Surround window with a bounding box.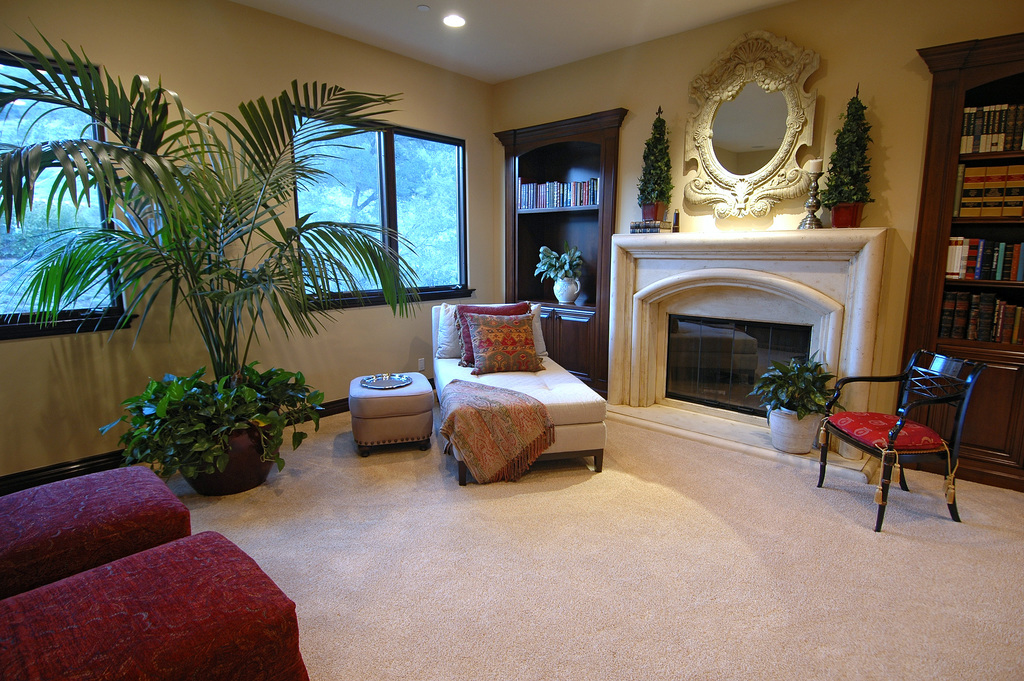
0:63:115:327.
